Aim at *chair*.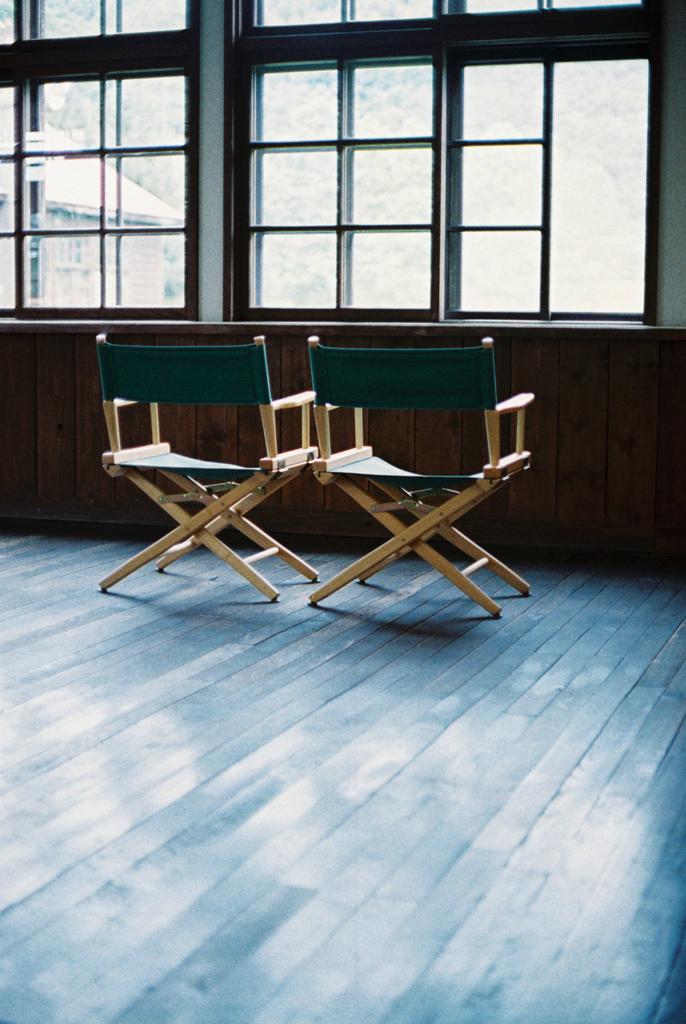
Aimed at bbox=(294, 337, 535, 620).
